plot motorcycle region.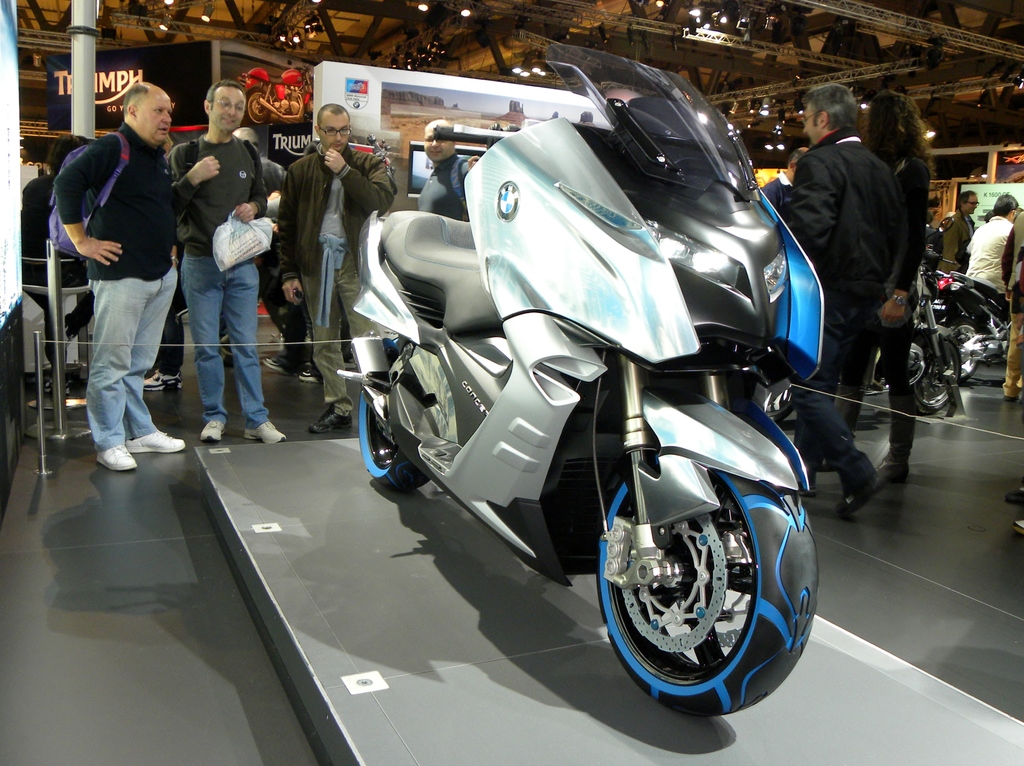
Plotted at Rect(929, 276, 1009, 392).
